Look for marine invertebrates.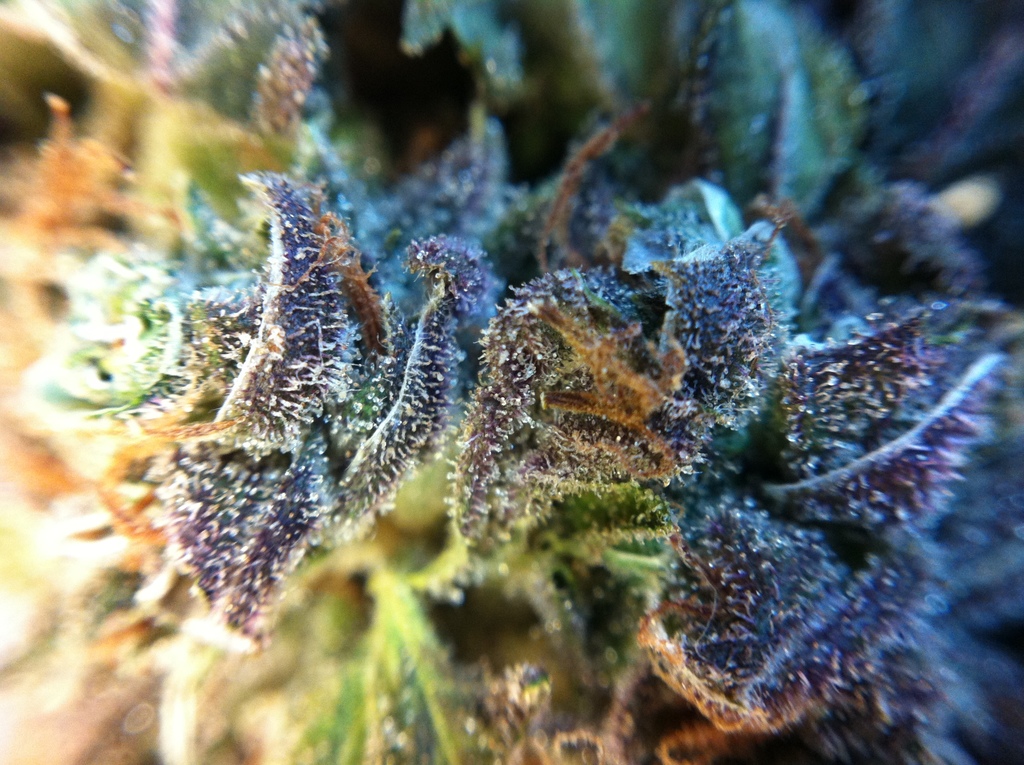
Found: 490,0,976,375.
